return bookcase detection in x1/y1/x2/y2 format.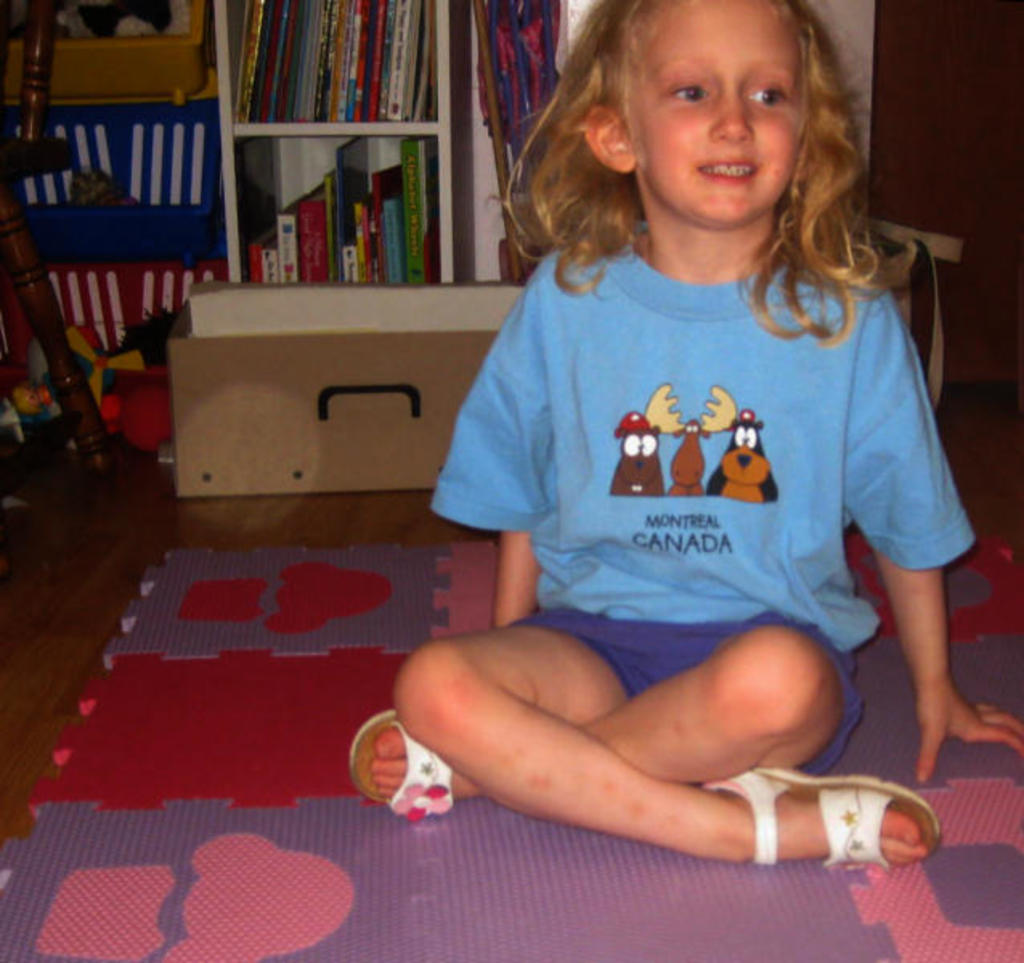
209/27/475/311.
